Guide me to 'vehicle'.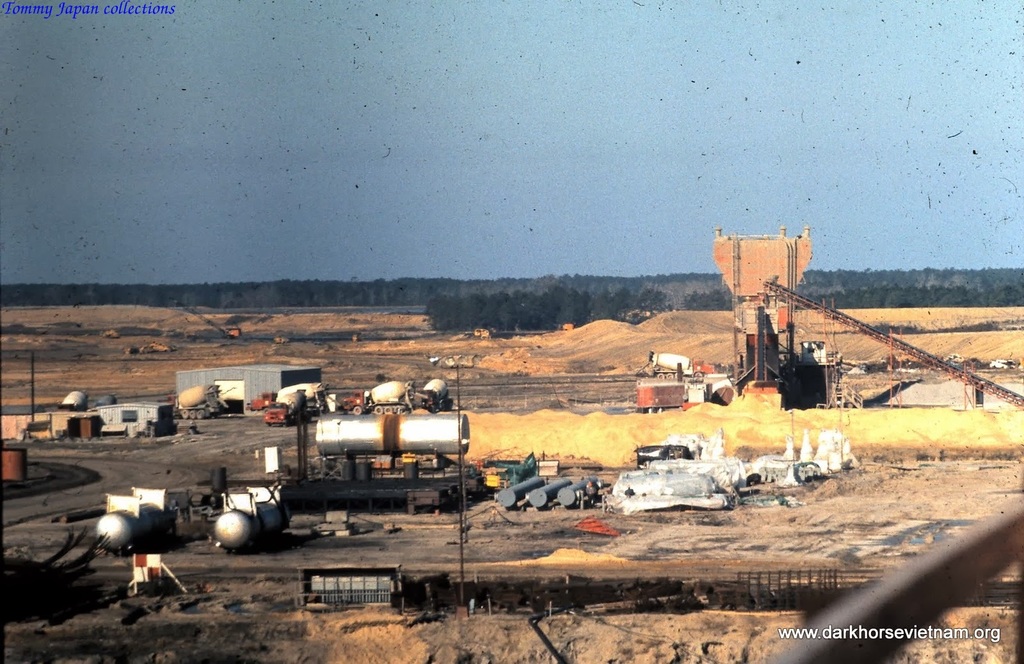
Guidance: x1=61, y1=385, x2=87, y2=414.
